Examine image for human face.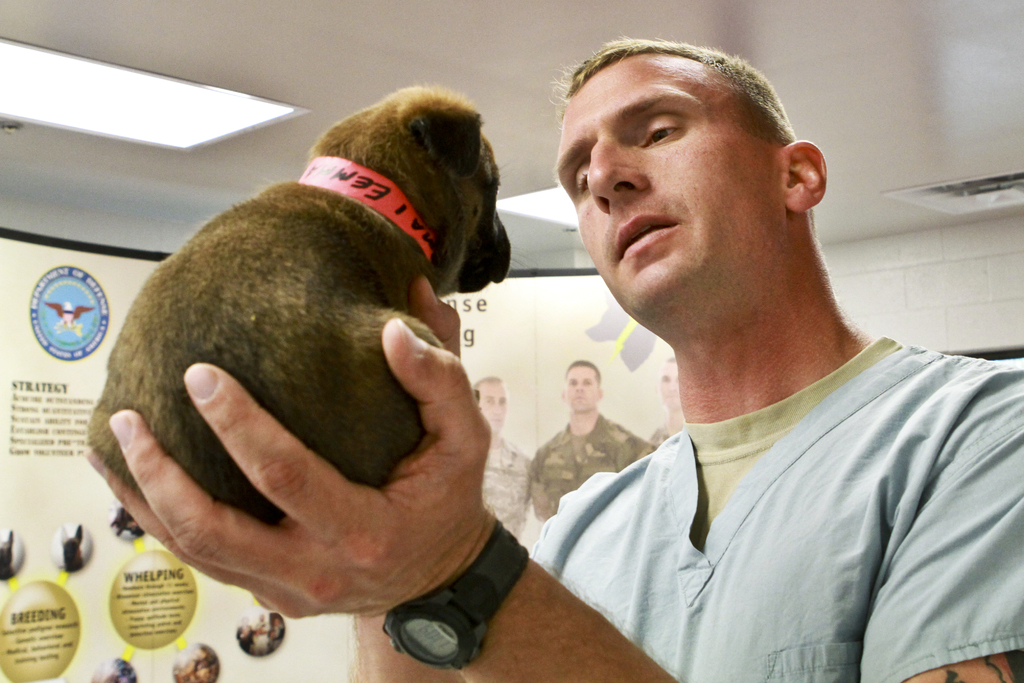
Examination result: (left=566, top=366, right=598, bottom=409).
